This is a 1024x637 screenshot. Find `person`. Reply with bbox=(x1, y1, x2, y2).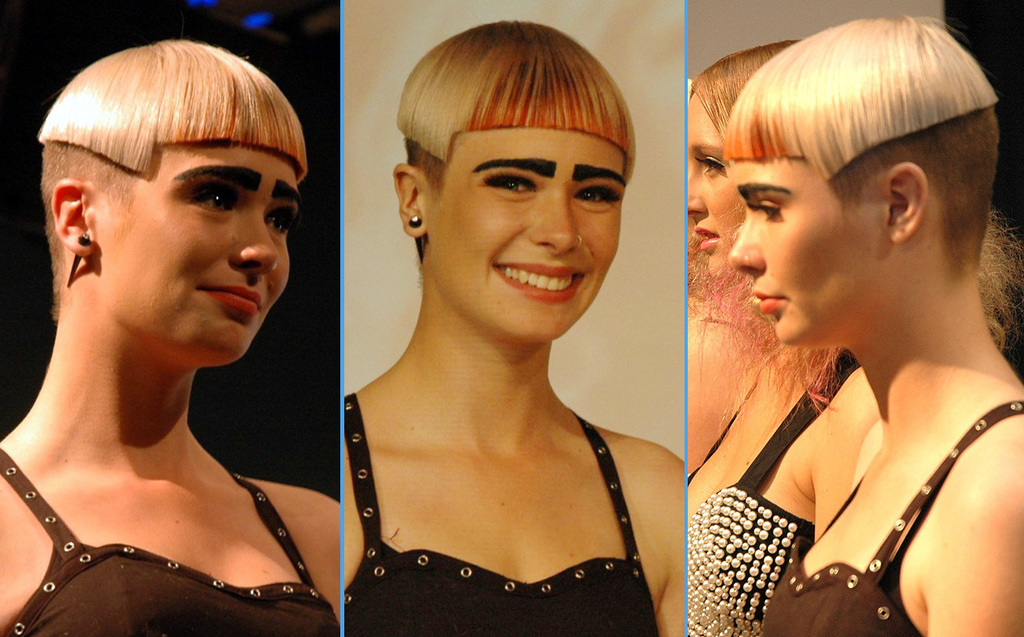
bbox=(725, 14, 1020, 636).
